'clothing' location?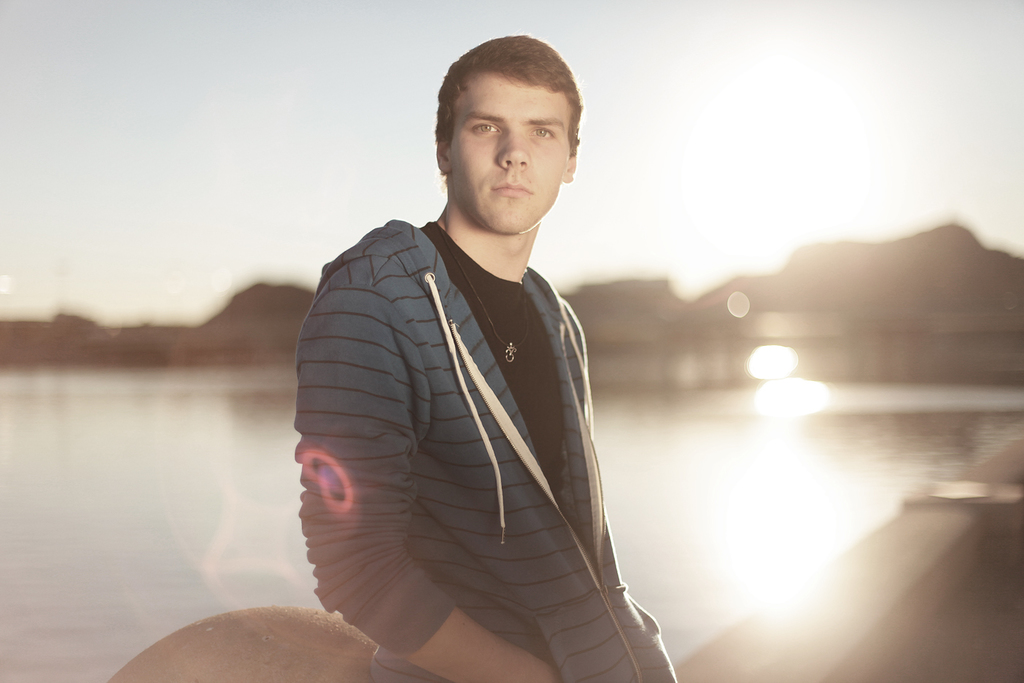
rect(306, 217, 675, 679)
